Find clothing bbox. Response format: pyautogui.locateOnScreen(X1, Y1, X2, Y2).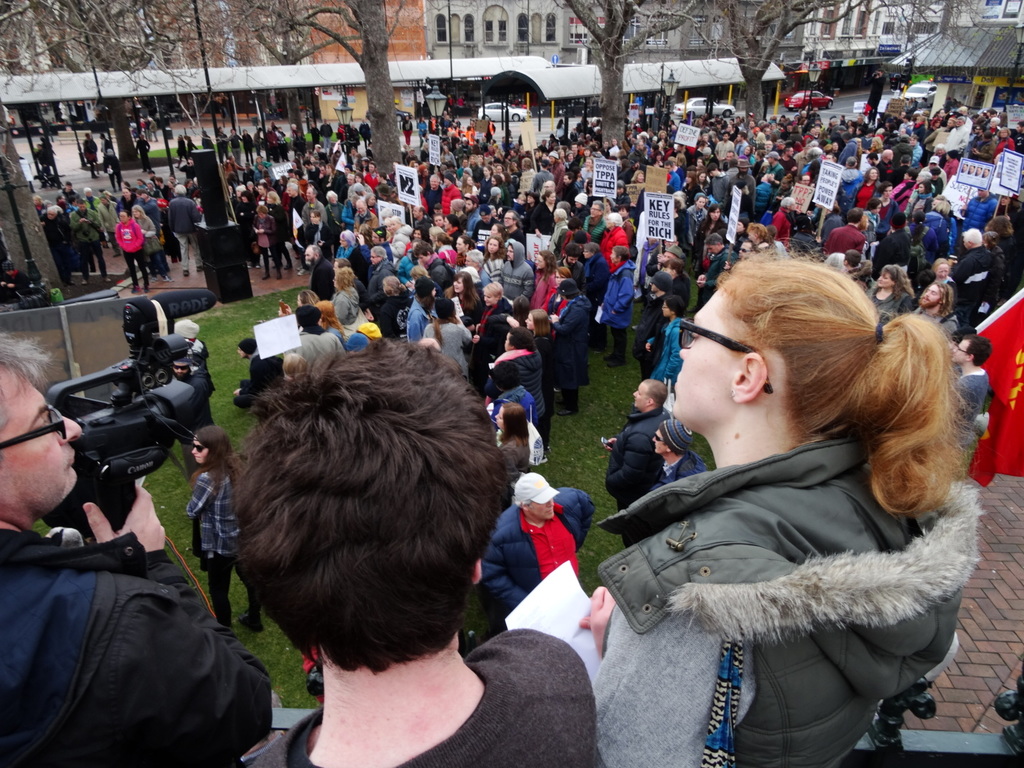
pyautogui.locateOnScreen(300, 330, 343, 378).
